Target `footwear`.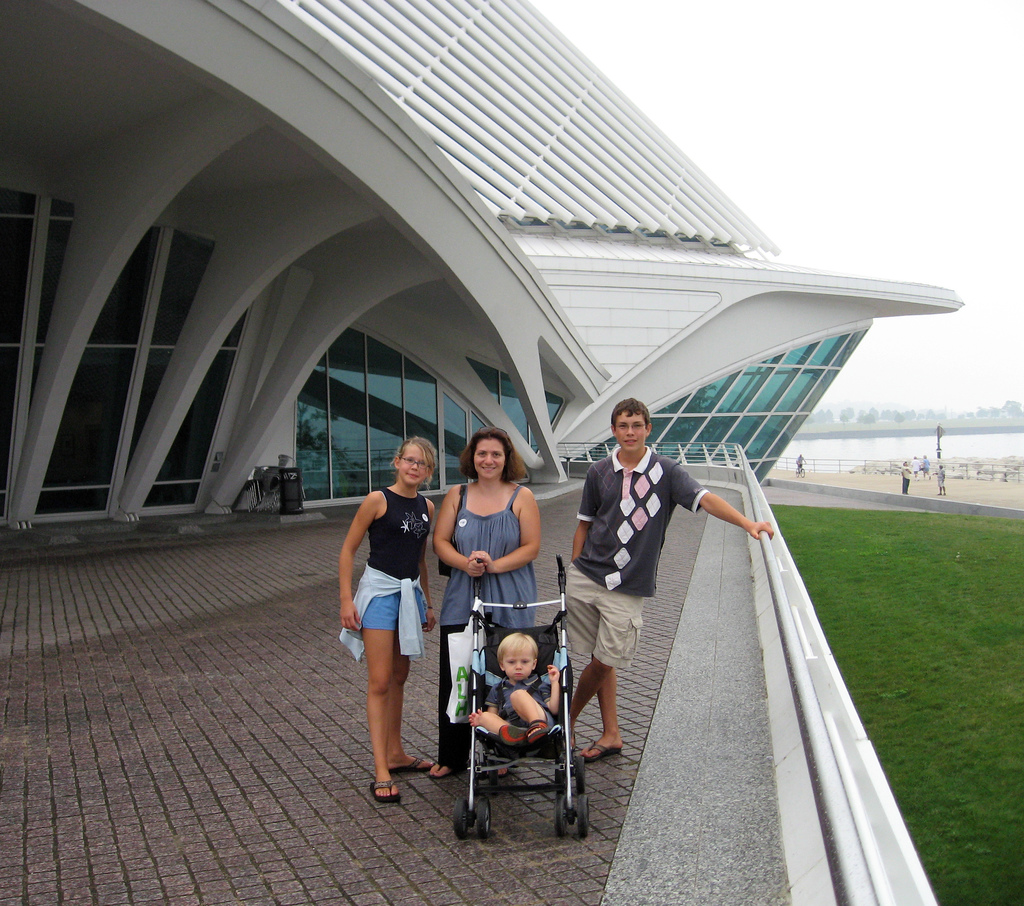
Target region: locate(585, 743, 621, 761).
